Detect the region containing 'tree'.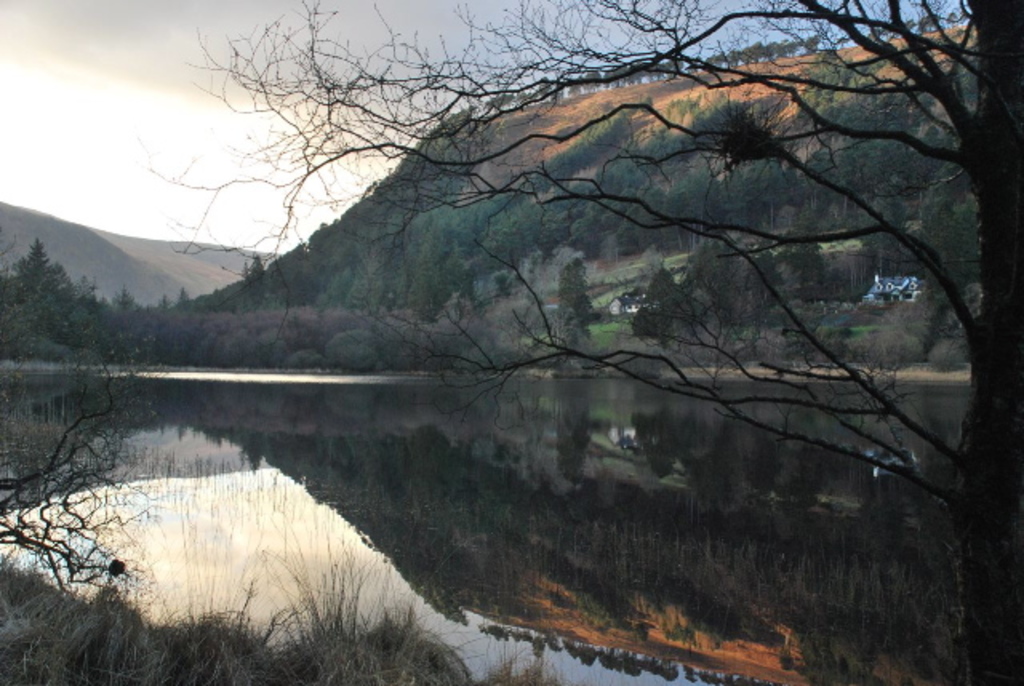
{"x1": 5, "y1": 229, "x2": 66, "y2": 349}.
